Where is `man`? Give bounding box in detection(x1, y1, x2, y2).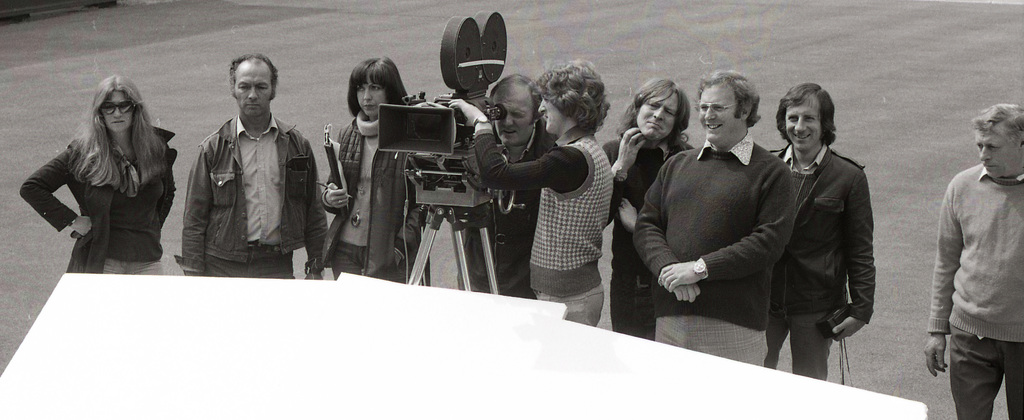
detection(164, 61, 321, 289).
